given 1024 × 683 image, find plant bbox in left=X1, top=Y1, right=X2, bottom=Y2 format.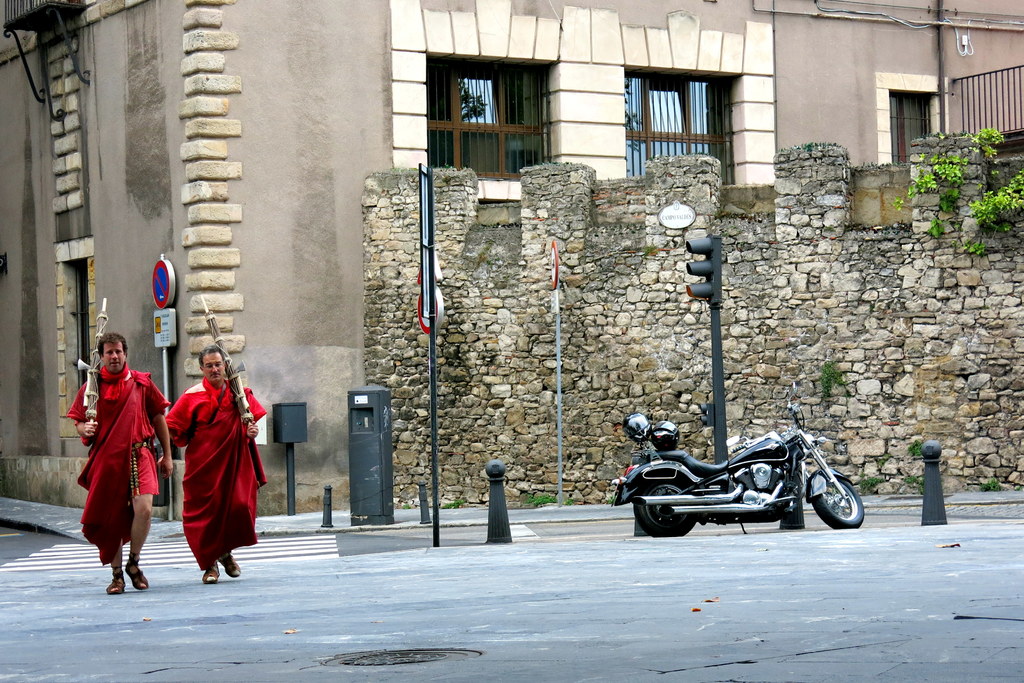
left=822, top=352, right=851, bottom=402.
